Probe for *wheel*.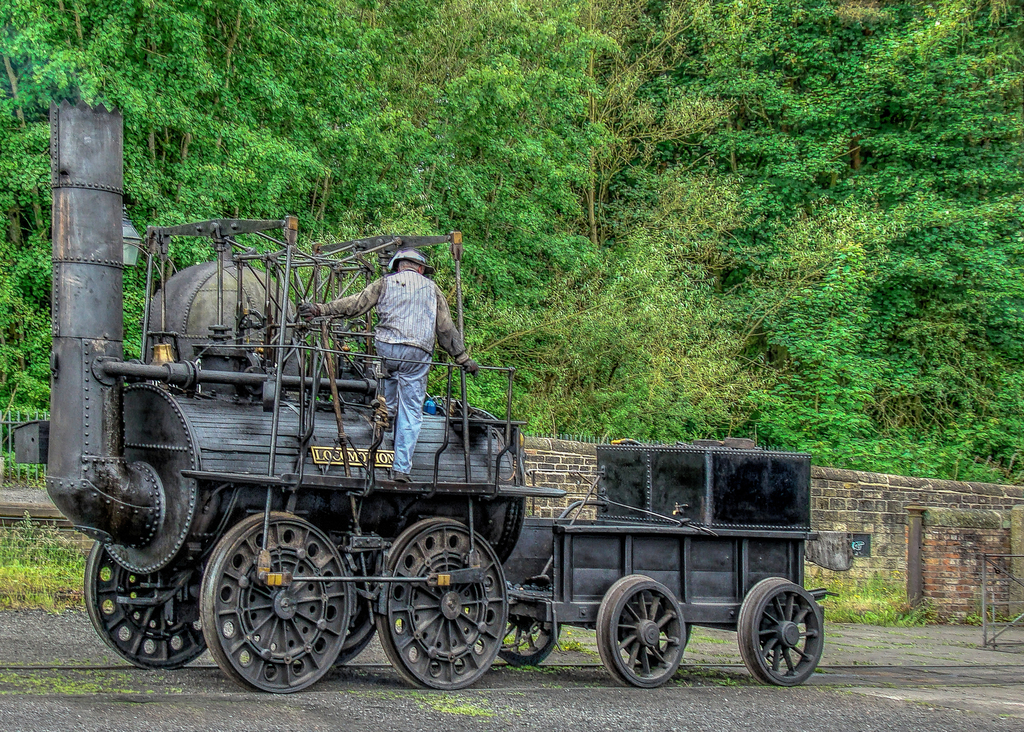
Probe result: l=374, t=518, r=507, b=687.
